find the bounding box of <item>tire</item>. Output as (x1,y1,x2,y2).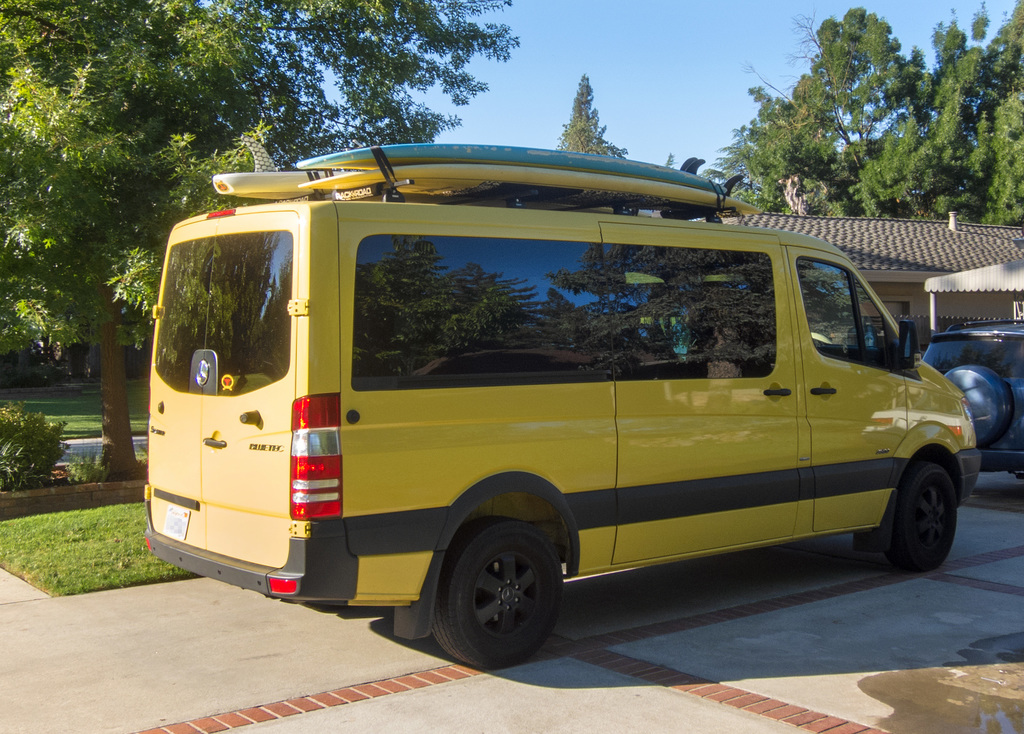
(429,522,562,683).
